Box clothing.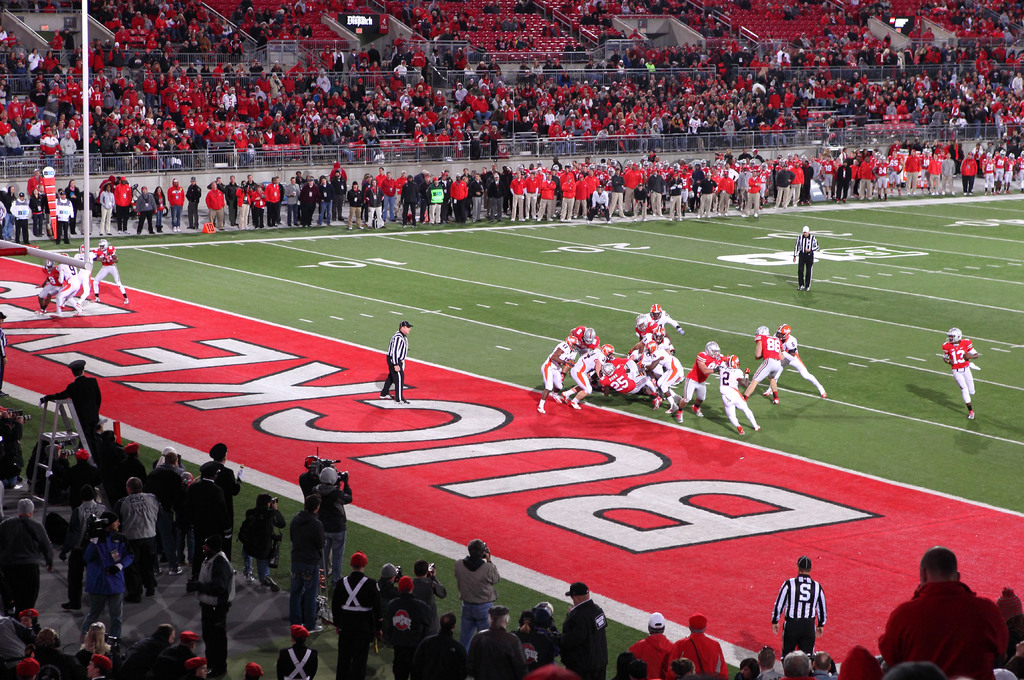
detection(141, 463, 190, 560).
